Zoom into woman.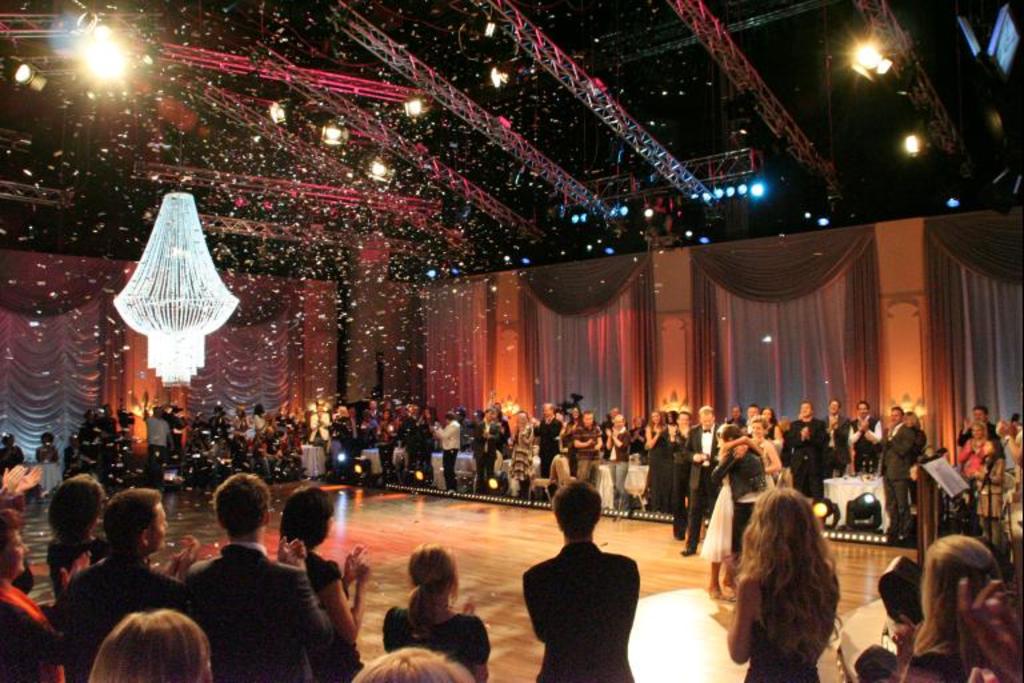
Zoom target: locate(644, 408, 675, 511).
